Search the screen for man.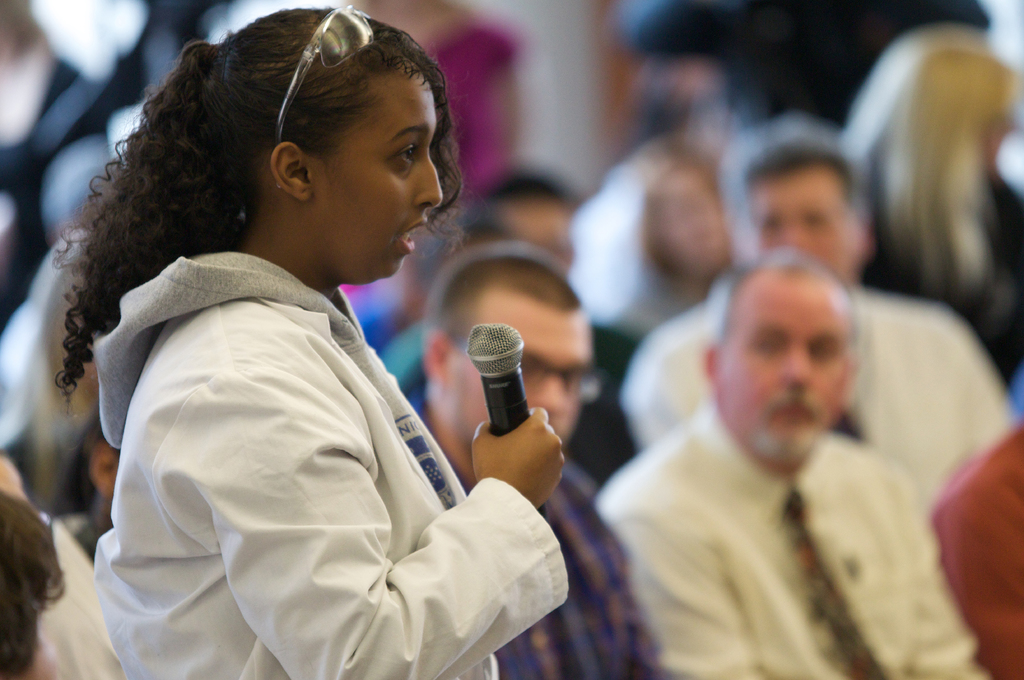
Found at bbox=[424, 239, 663, 679].
